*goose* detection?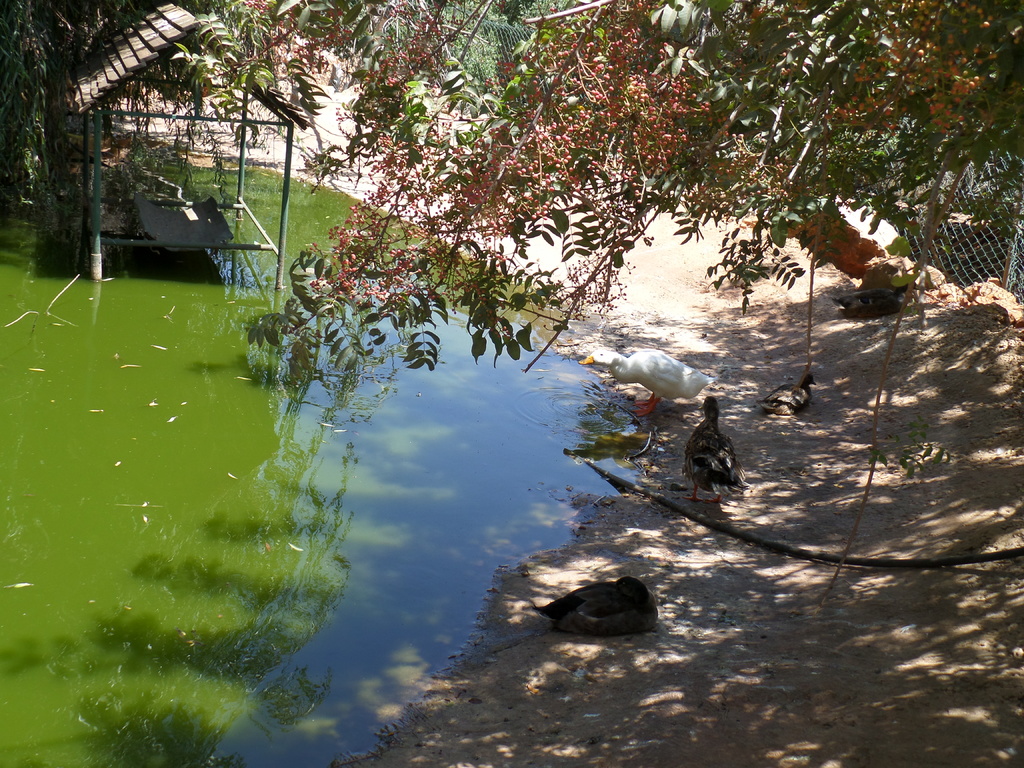
<bbox>575, 346, 724, 415</bbox>
